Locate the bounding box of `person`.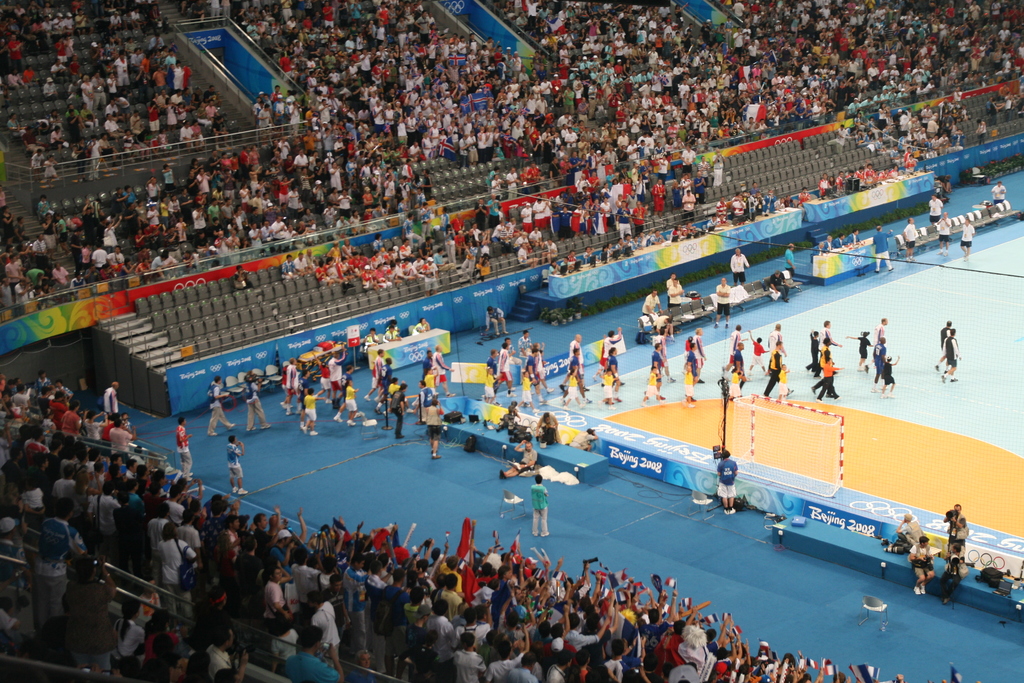
Bounding box: 780, 245, 797, 268.
